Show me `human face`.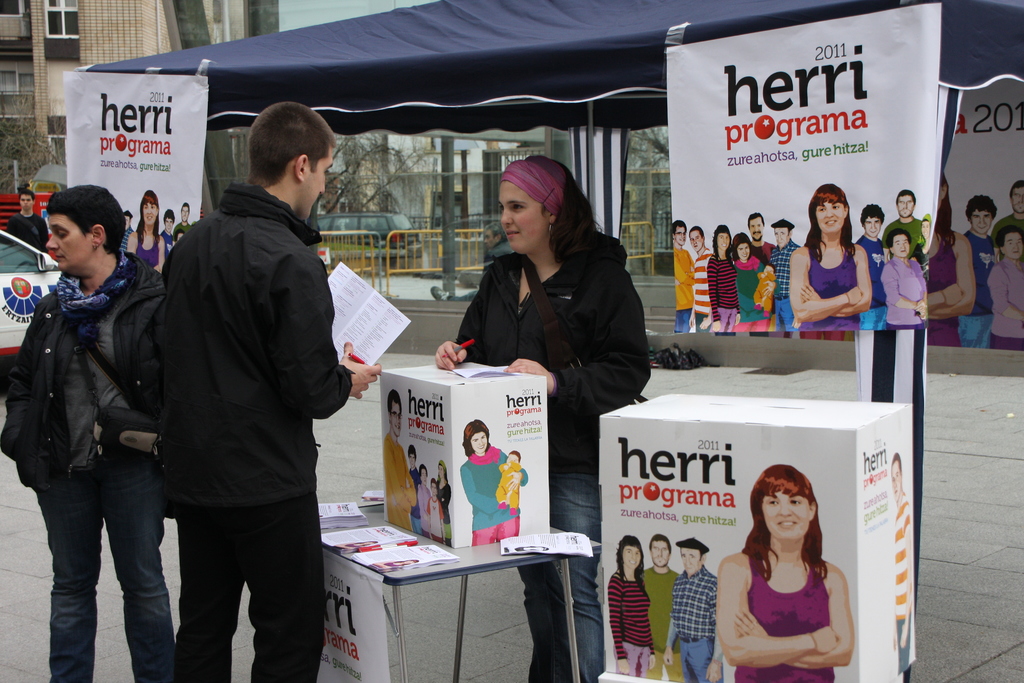
`human face` is here: bbox(966, 211, 995, 232).
